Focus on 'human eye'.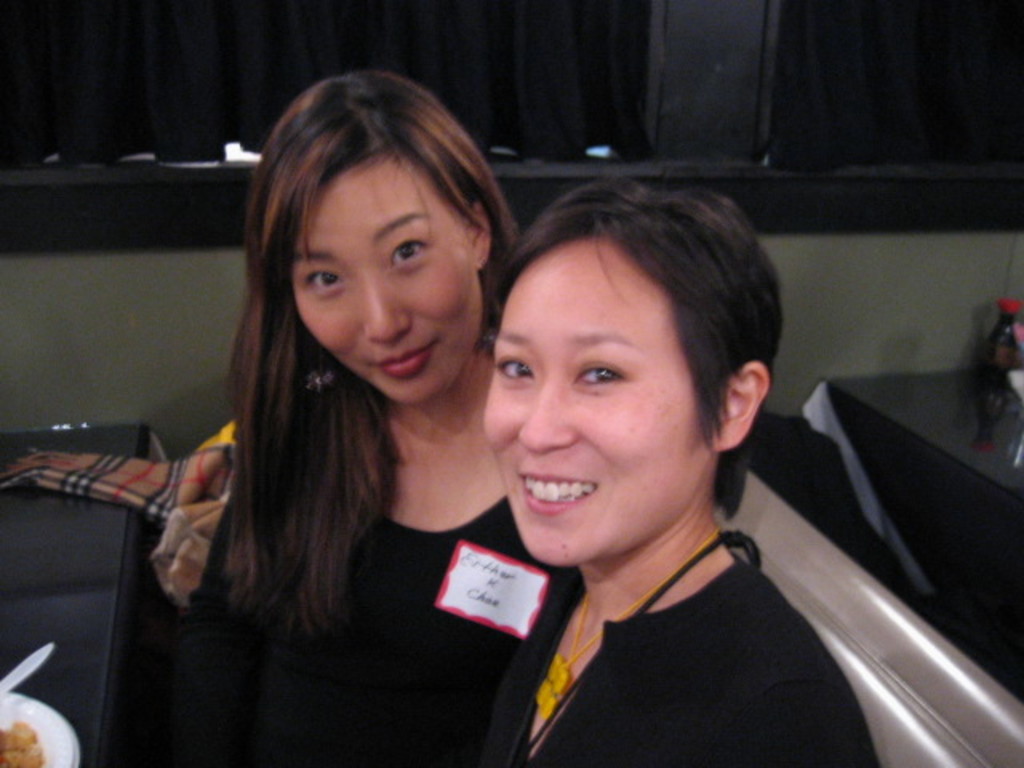
Focused at 299, 262, 352, 302.
